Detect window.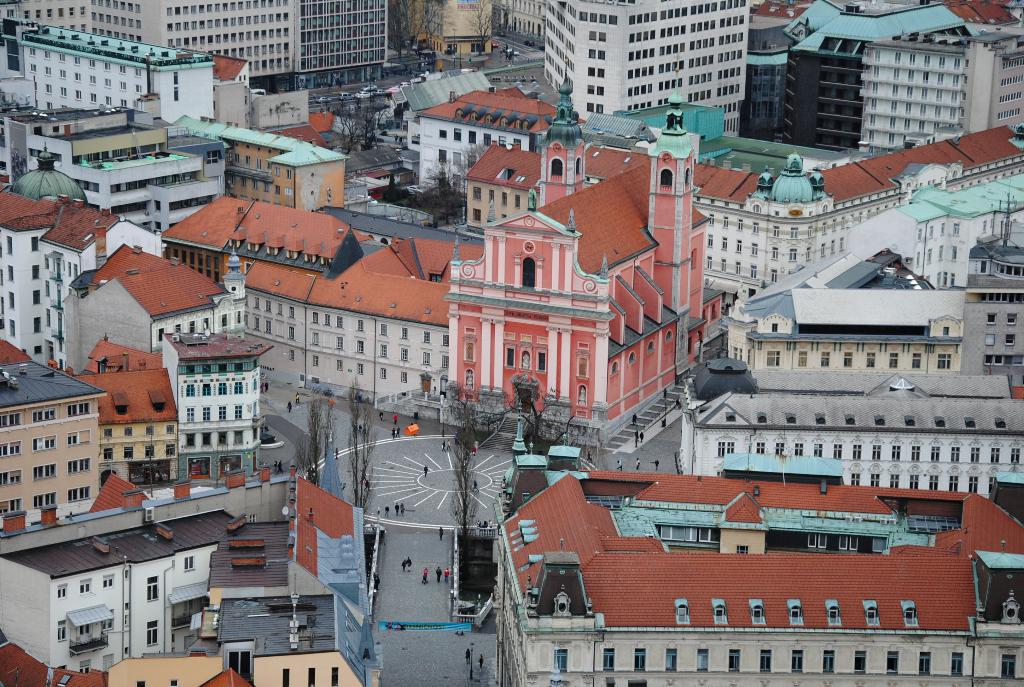
Detected at <region>236, 383, 241, 395</region>.
